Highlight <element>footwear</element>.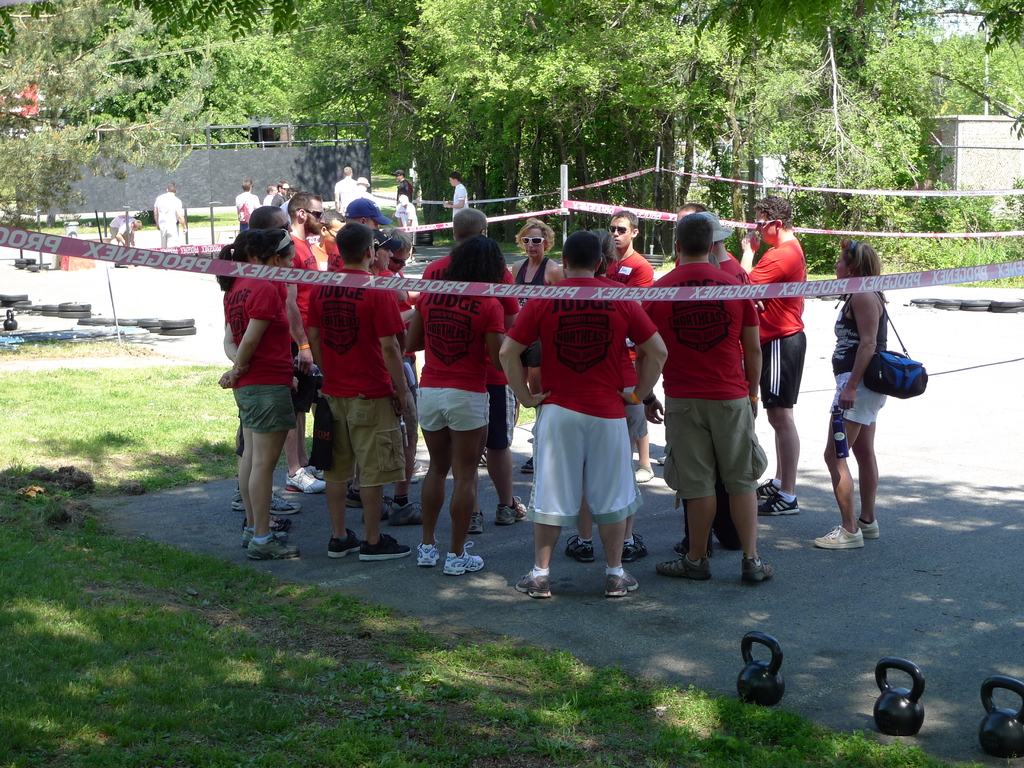
Highlighted region: (242,525,294,547).
